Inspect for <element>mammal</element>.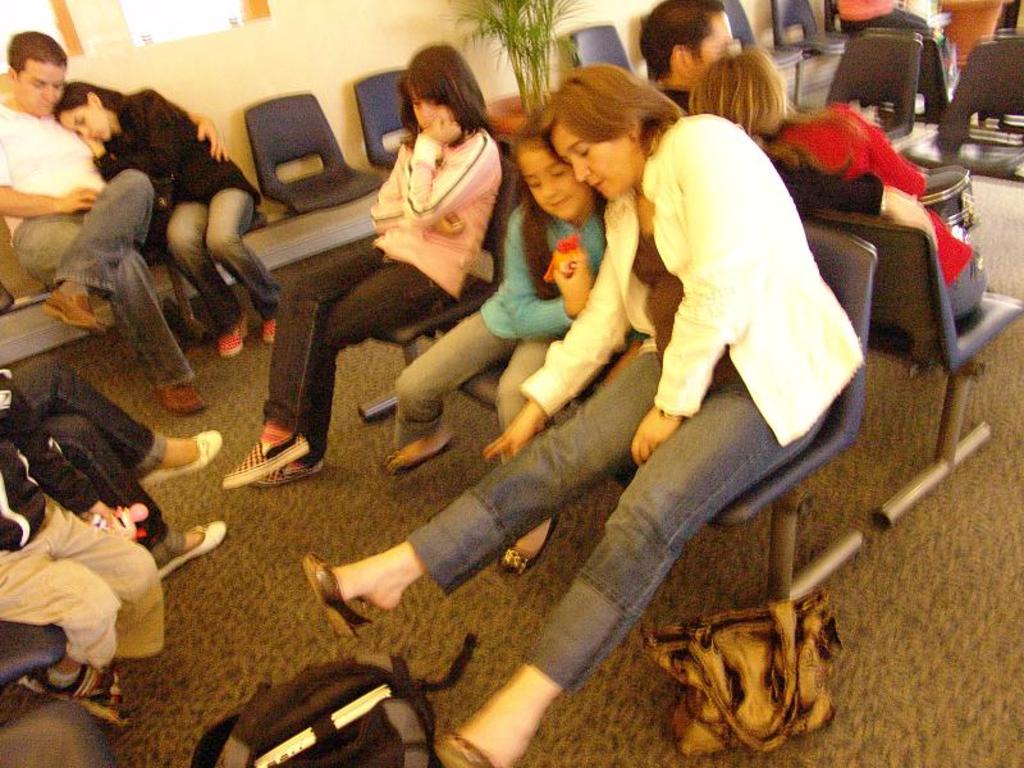
Inspection: region(695, 51, 993, 320).
